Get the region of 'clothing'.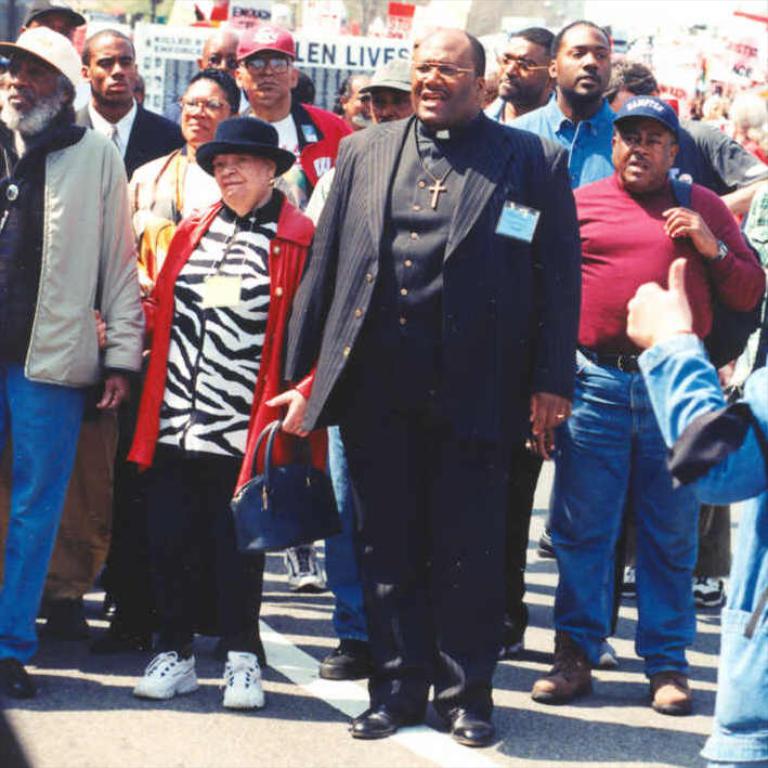
79/109/194/426.
